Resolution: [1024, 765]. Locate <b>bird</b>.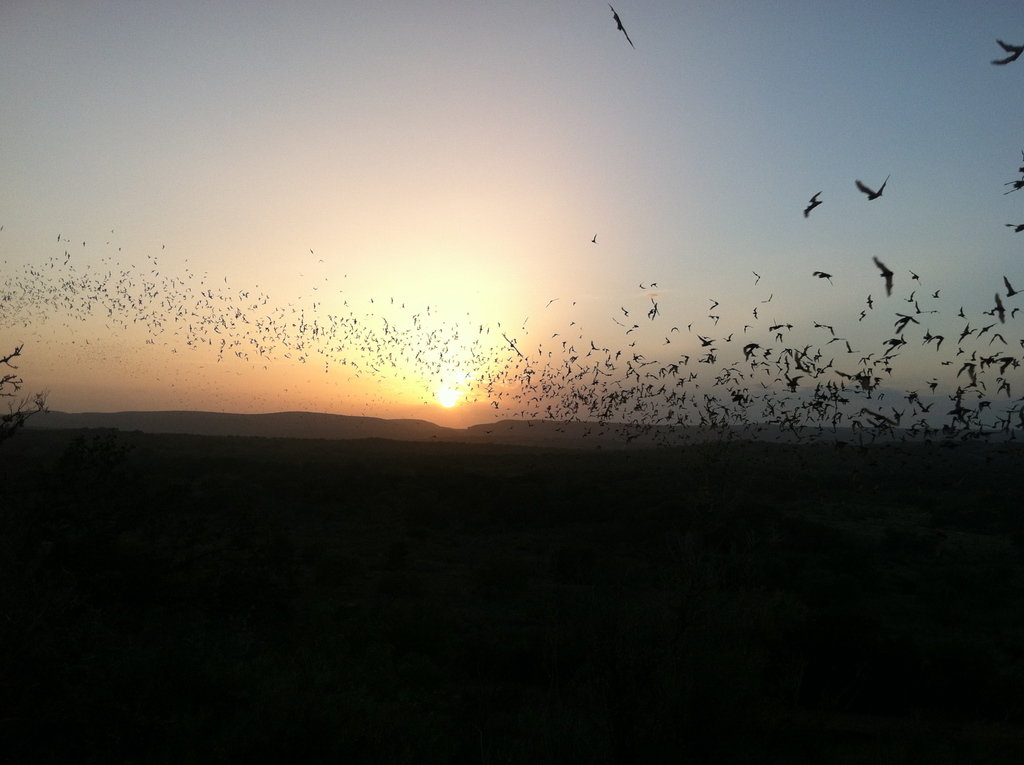
bbox=(759, 292, 774, 307).
